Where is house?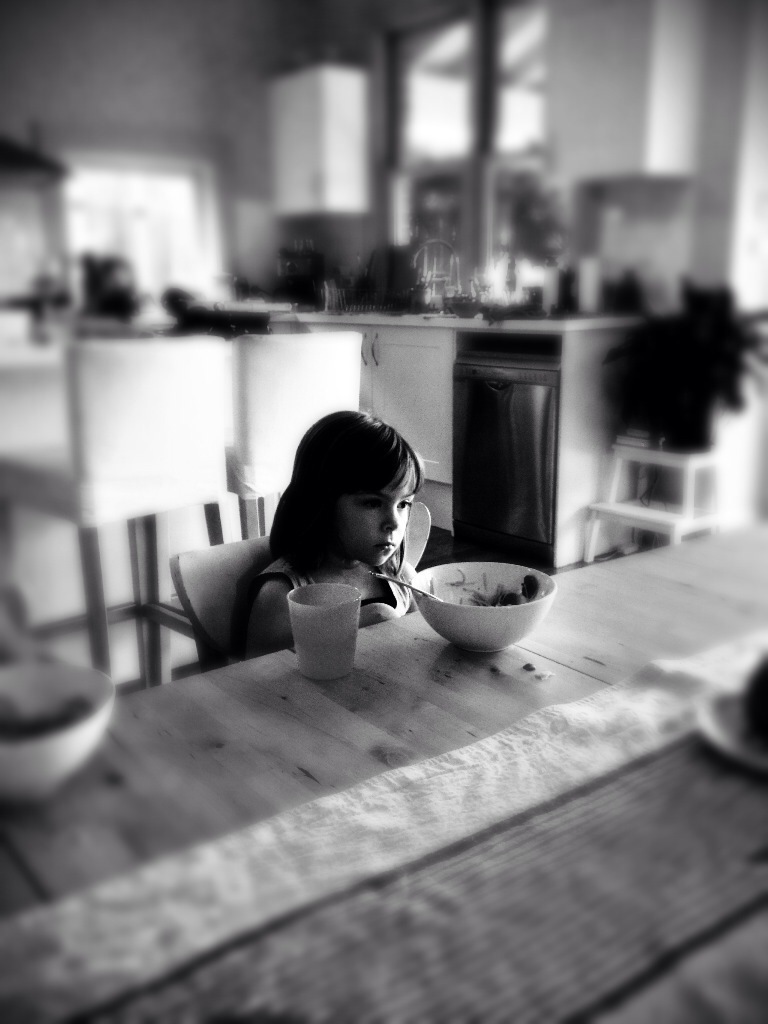
locate(0, 0, 767, 1023).
